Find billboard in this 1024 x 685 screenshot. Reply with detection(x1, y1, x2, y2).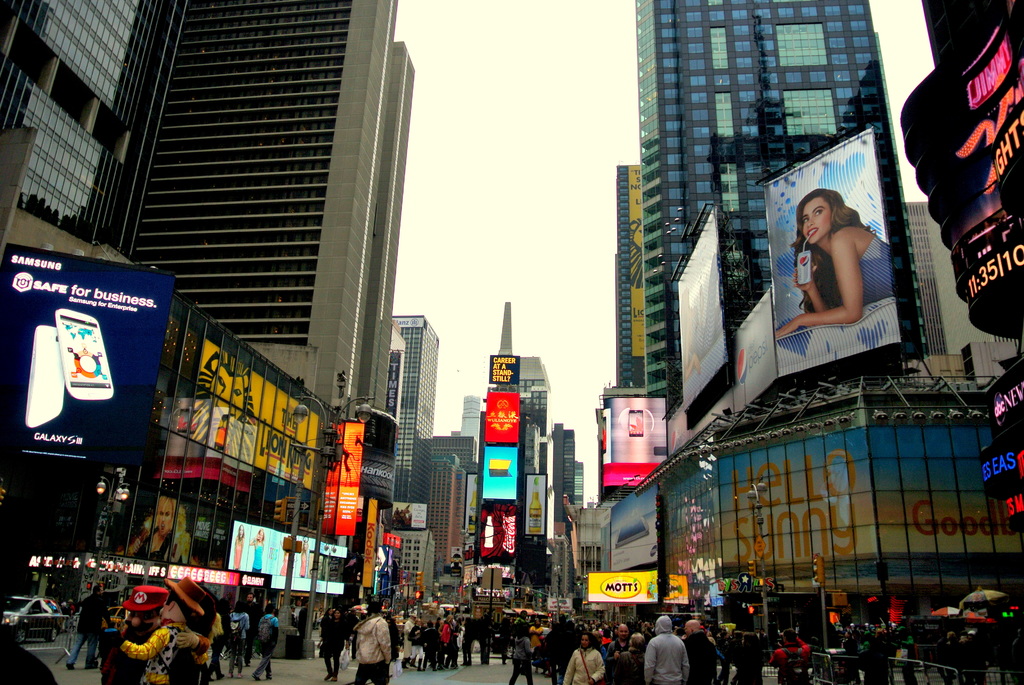
detection(328, 421, 364, 530).
